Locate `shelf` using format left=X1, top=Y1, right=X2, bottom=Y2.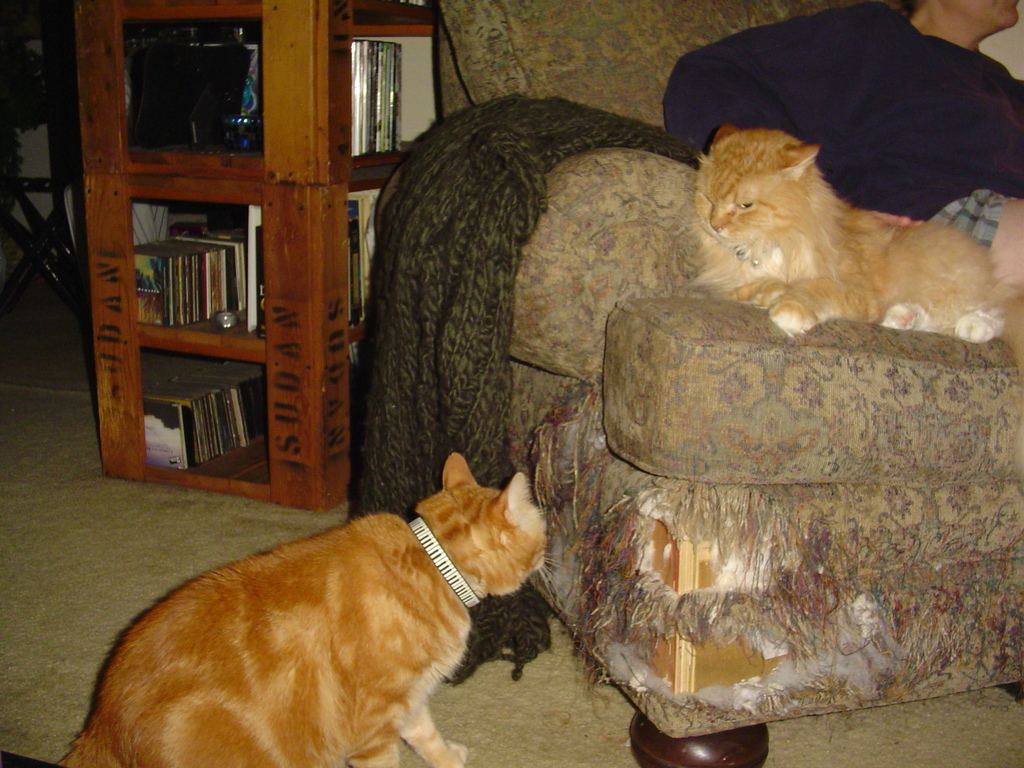
left=333, top=0, right=440, bottom=38.
